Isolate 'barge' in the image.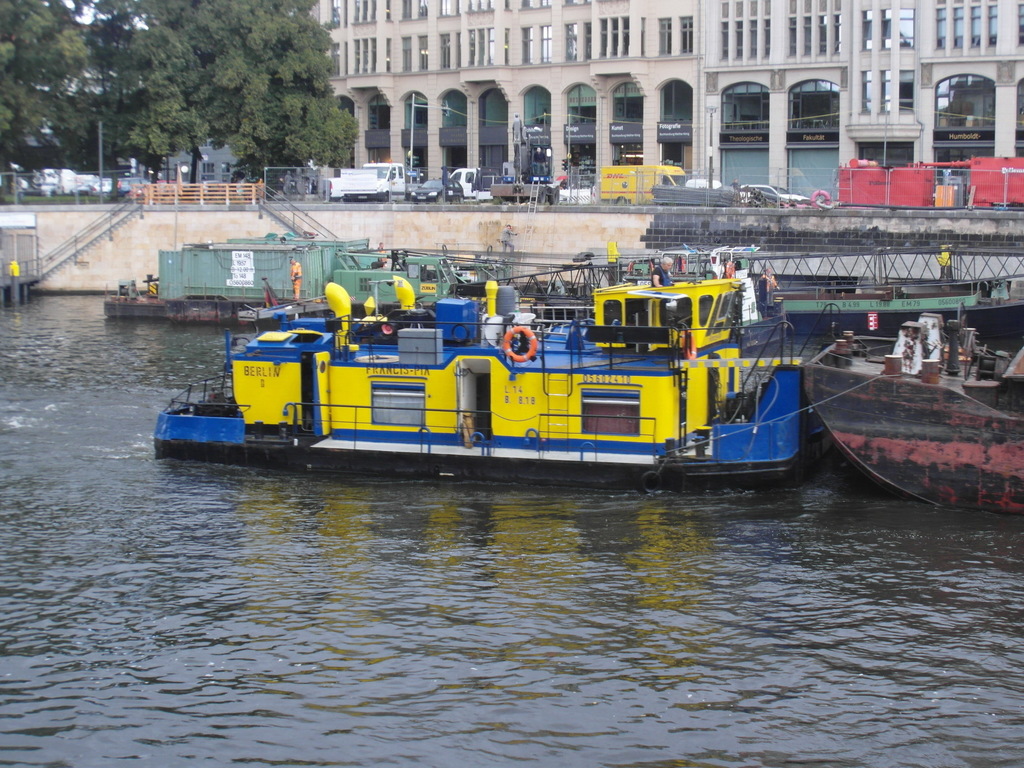
Isolated region: 804/311/1023/514.
